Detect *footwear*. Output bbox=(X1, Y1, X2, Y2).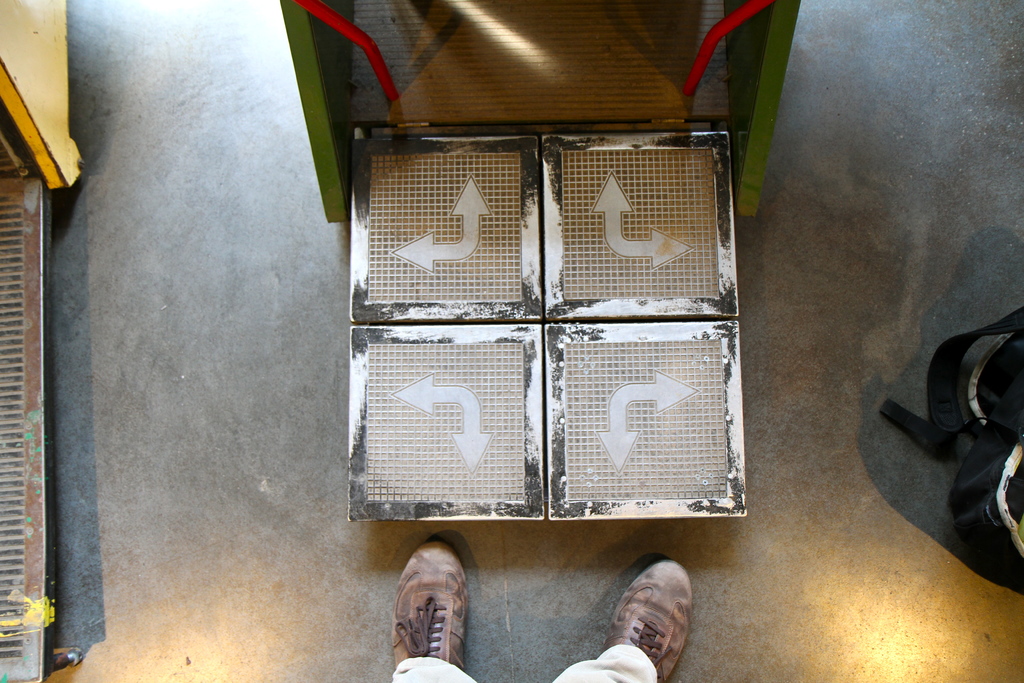
bbox=(593, 566, 696, 682).
